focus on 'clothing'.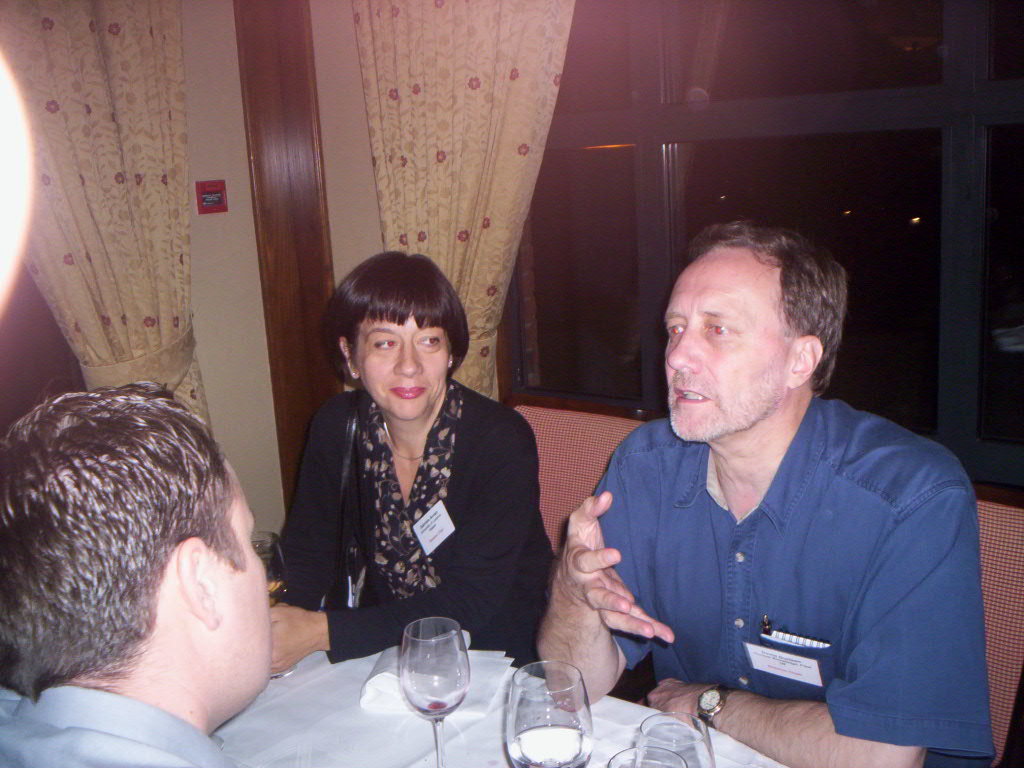
Focused at 550:358:974:738.
